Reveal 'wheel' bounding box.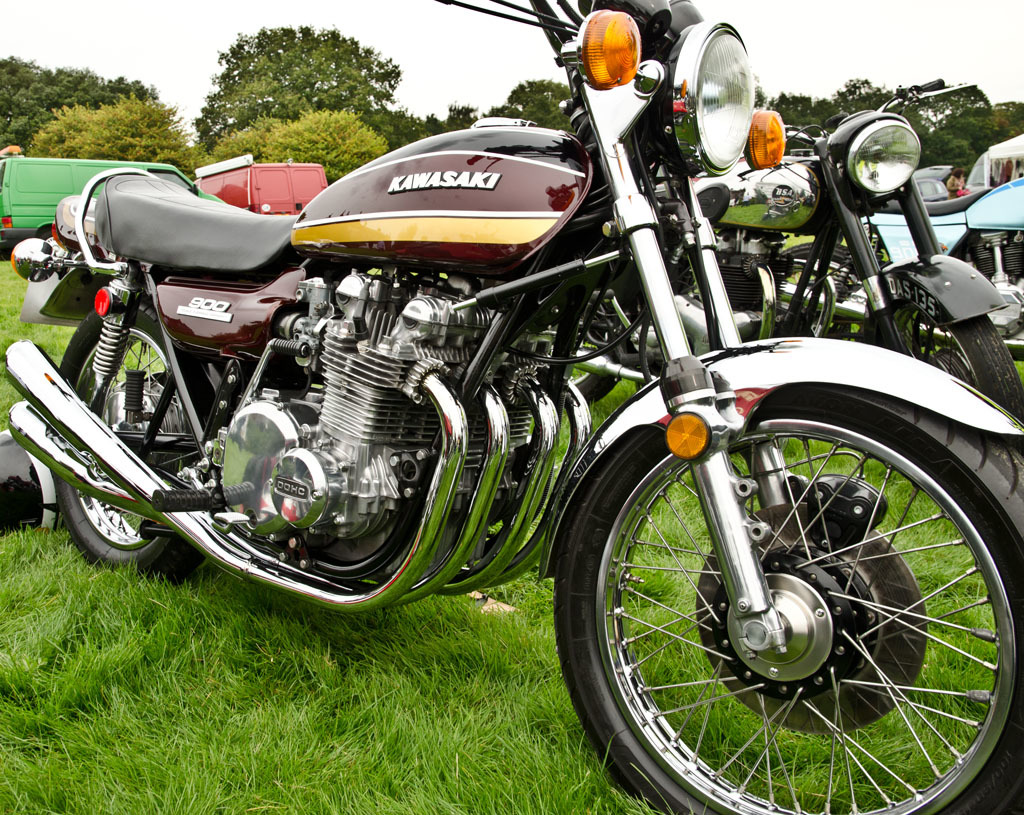
Revealed: 551 380 1023 814.
